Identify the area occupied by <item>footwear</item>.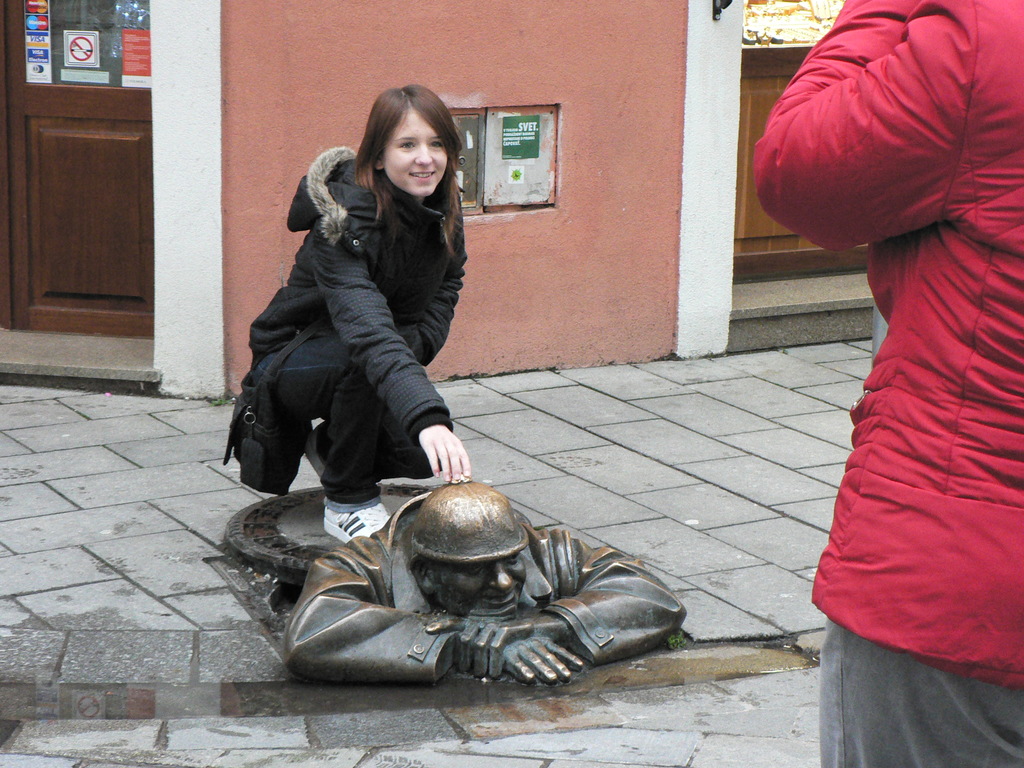
Area: detection(306, 494, 401, 580).
